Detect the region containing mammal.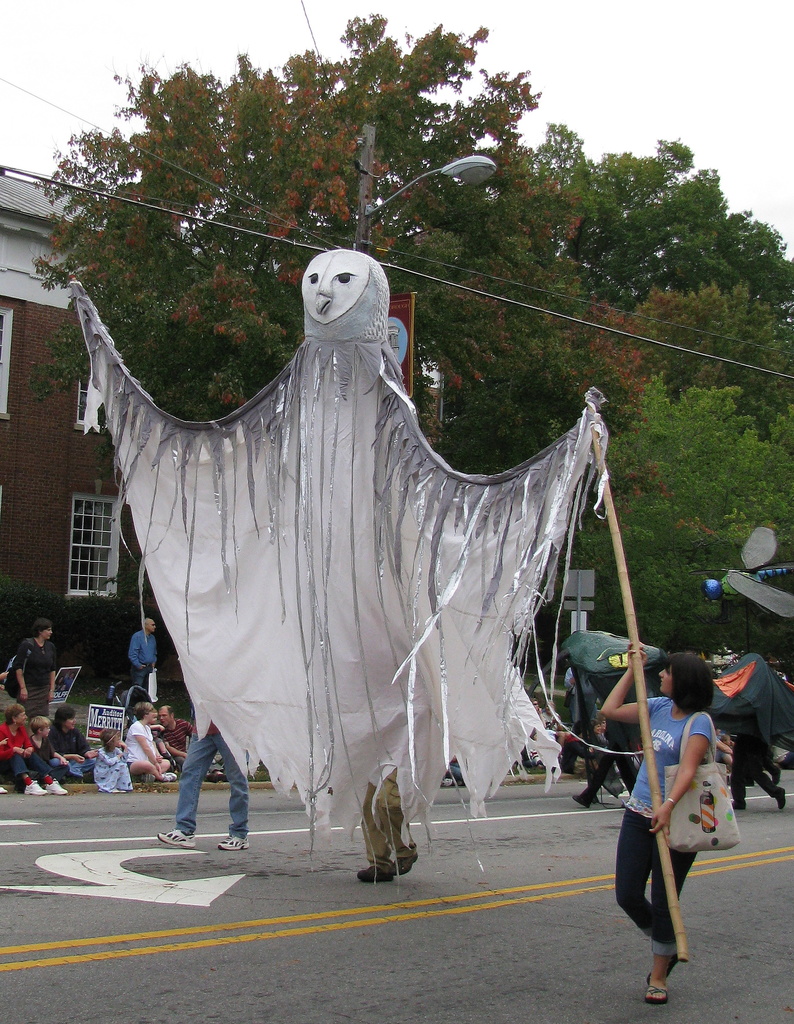
[left=129, top=619, right=160, bottom=694].
